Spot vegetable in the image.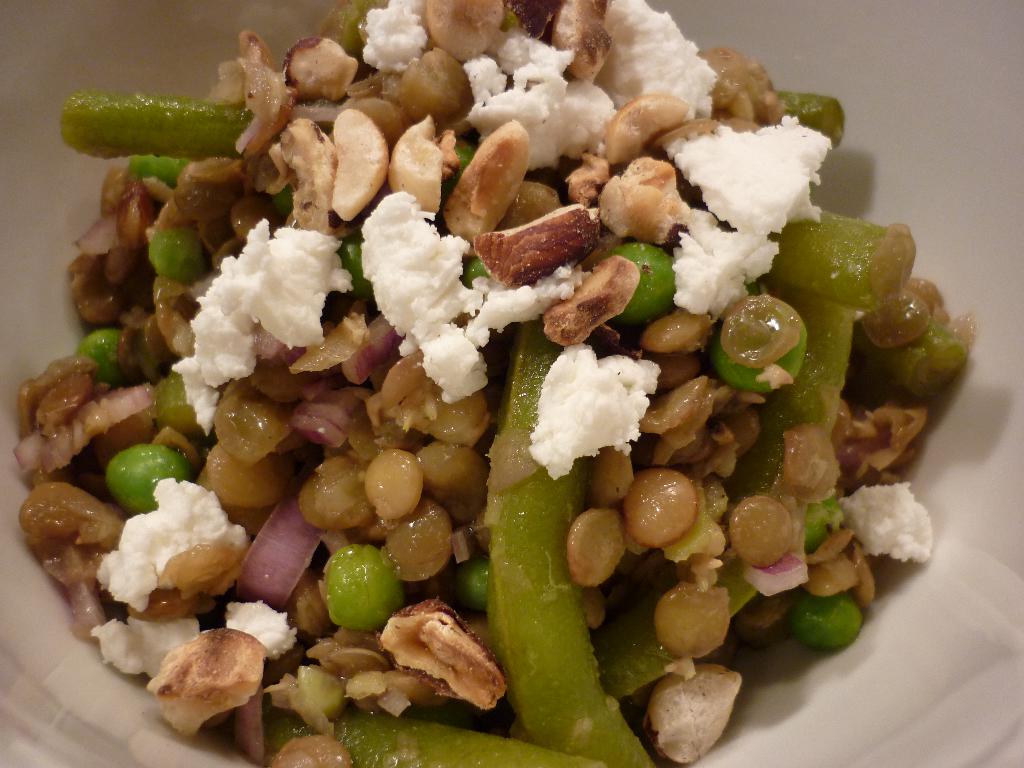
vegetable found at x1=763 y1=205 x2=915 y2=310.
